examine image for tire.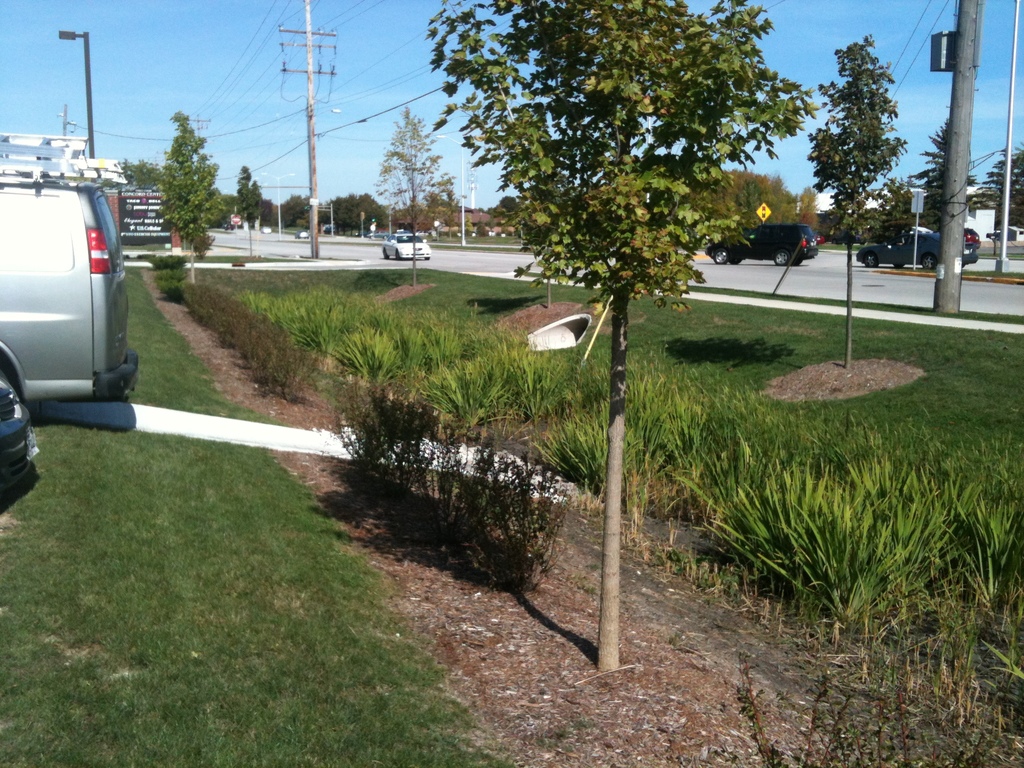
Examination result: crop(730, 257, 742, 265).
